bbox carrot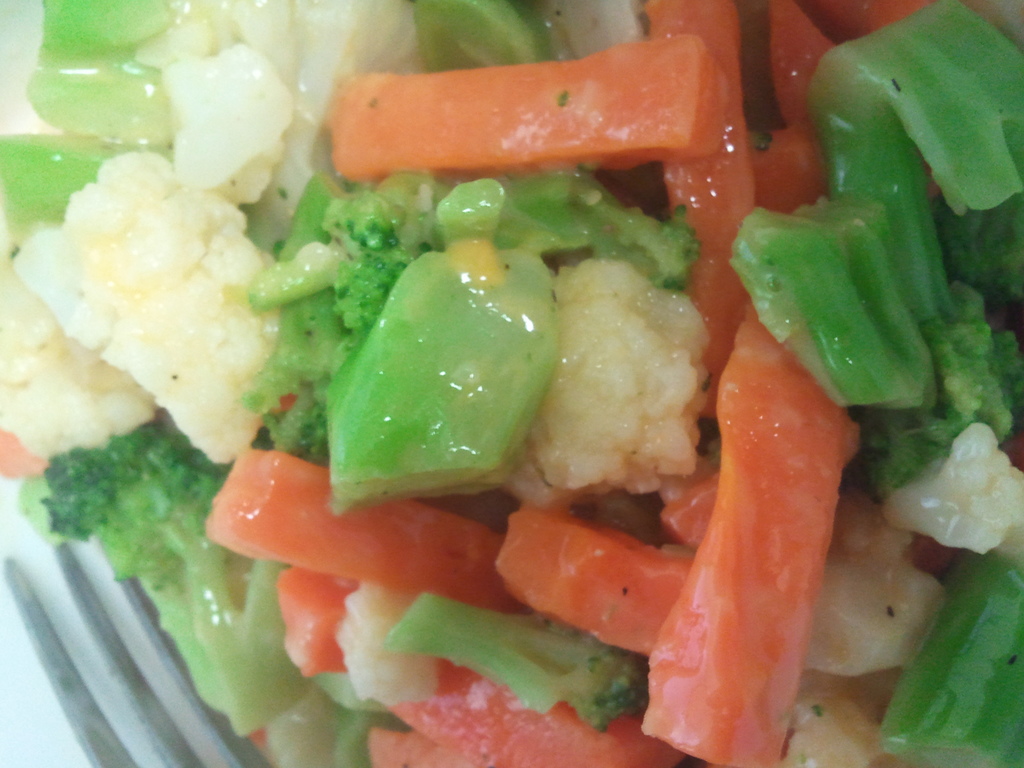
select_region(500, 504, 700, 659)
